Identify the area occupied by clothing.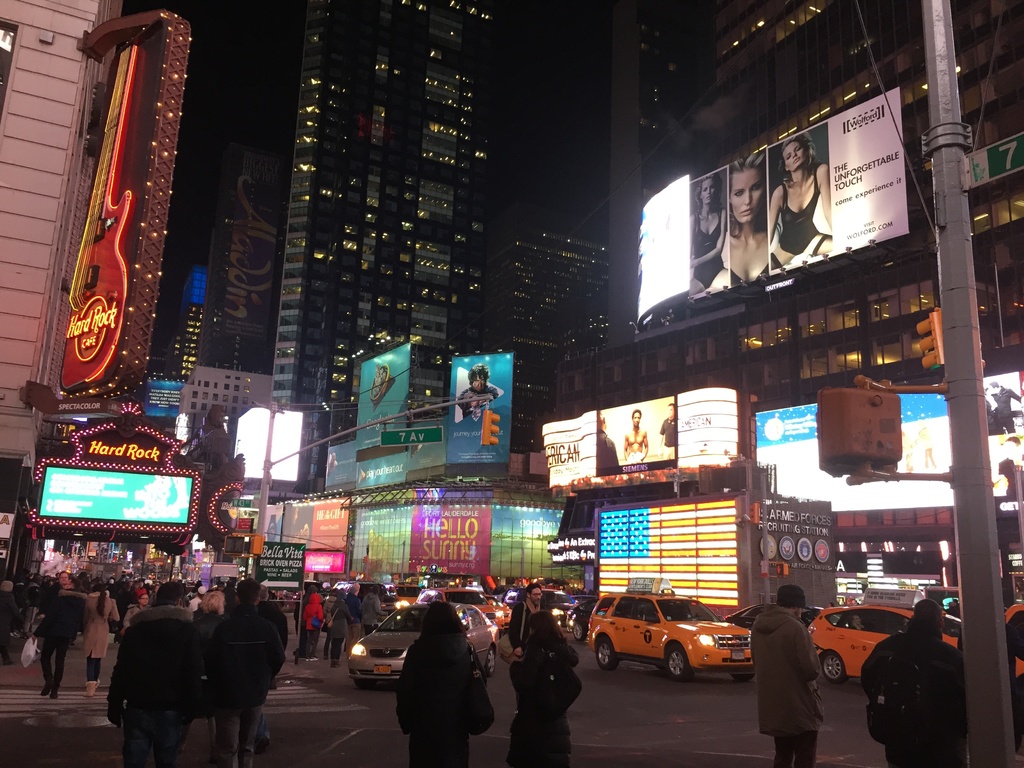
Area: left=771, top=164, right=831, bottom=268.
